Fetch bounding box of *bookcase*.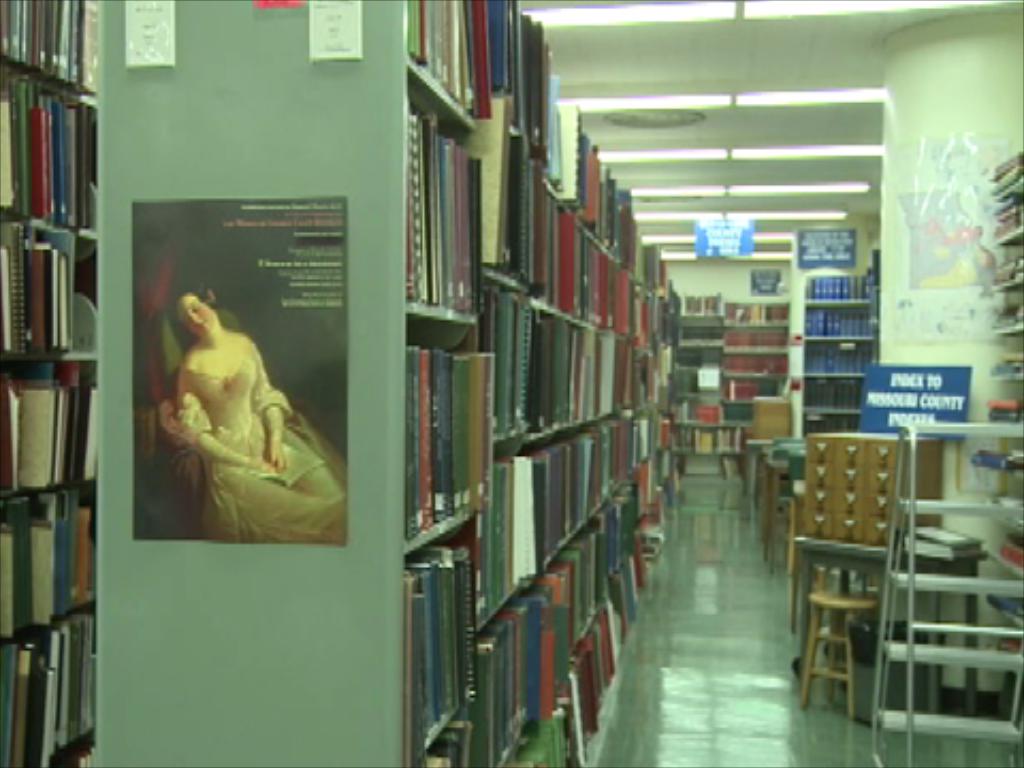
Bbox: 676 271 794 484.
